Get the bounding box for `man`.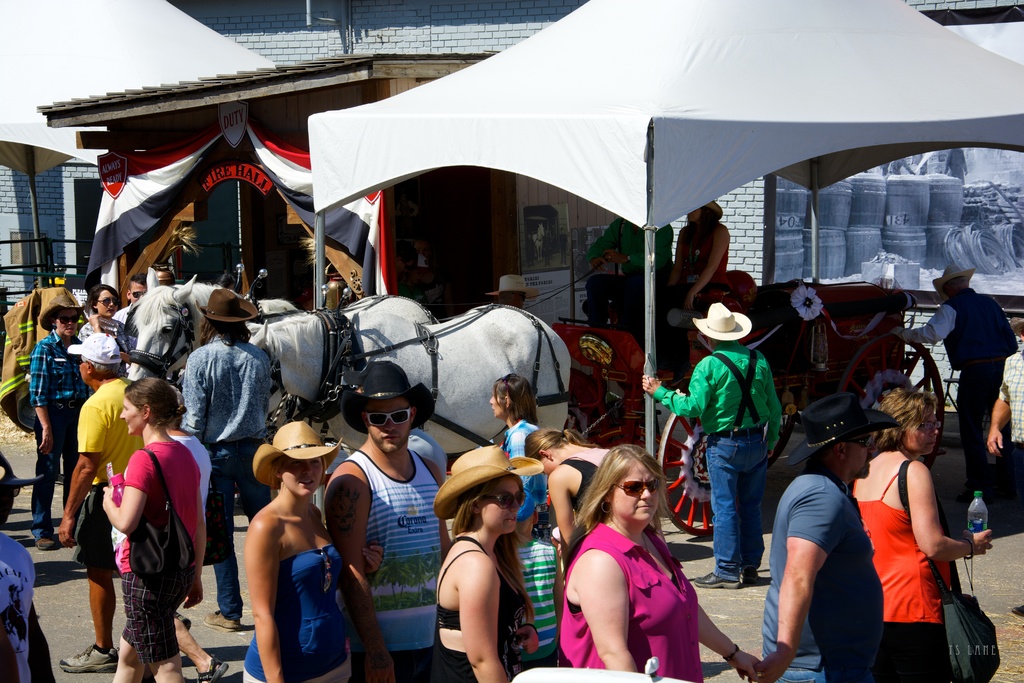
180:283:278:630.
